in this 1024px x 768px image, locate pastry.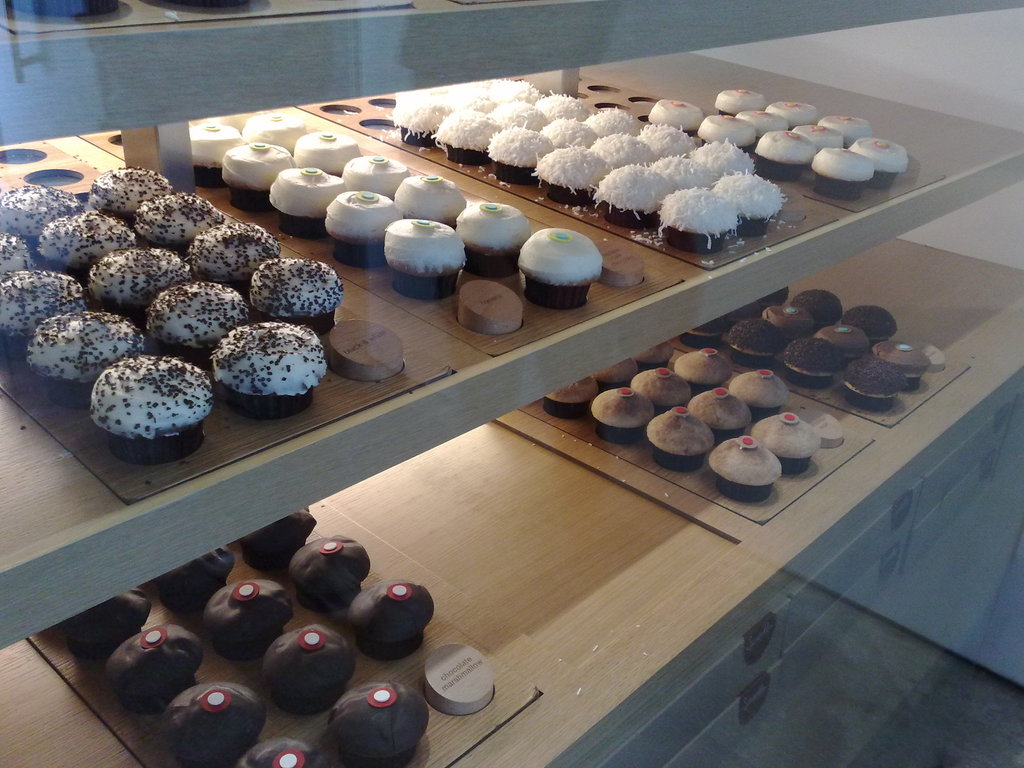
Bounding box: x1=202 y1=317 x2=314 y2=420.
